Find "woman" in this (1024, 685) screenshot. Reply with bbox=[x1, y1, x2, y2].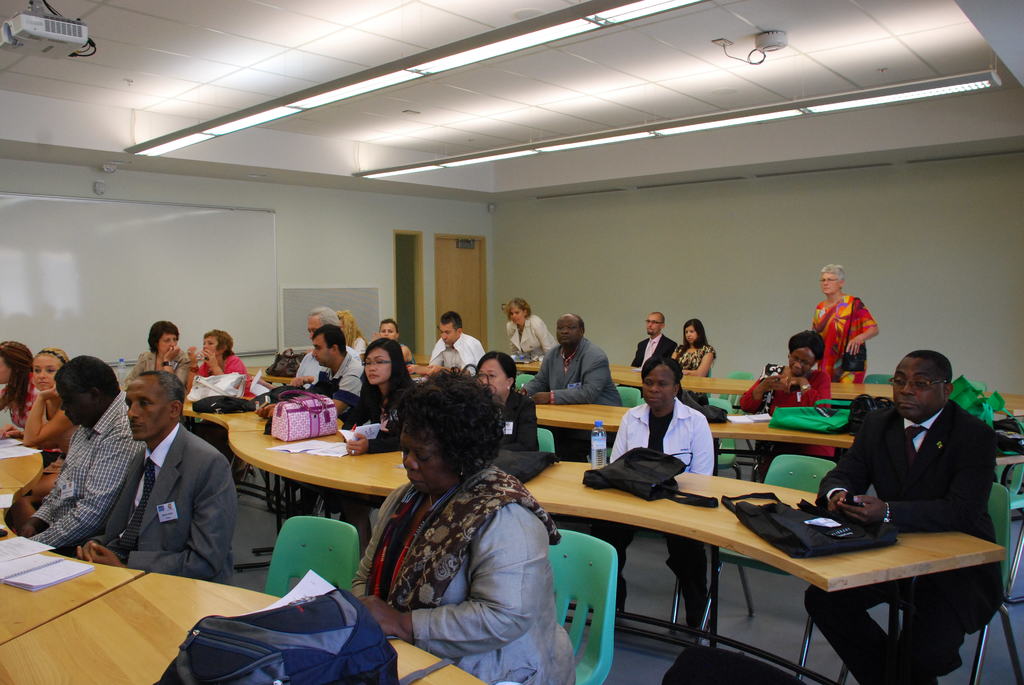
bbox=[476, 350, 541, 453].
